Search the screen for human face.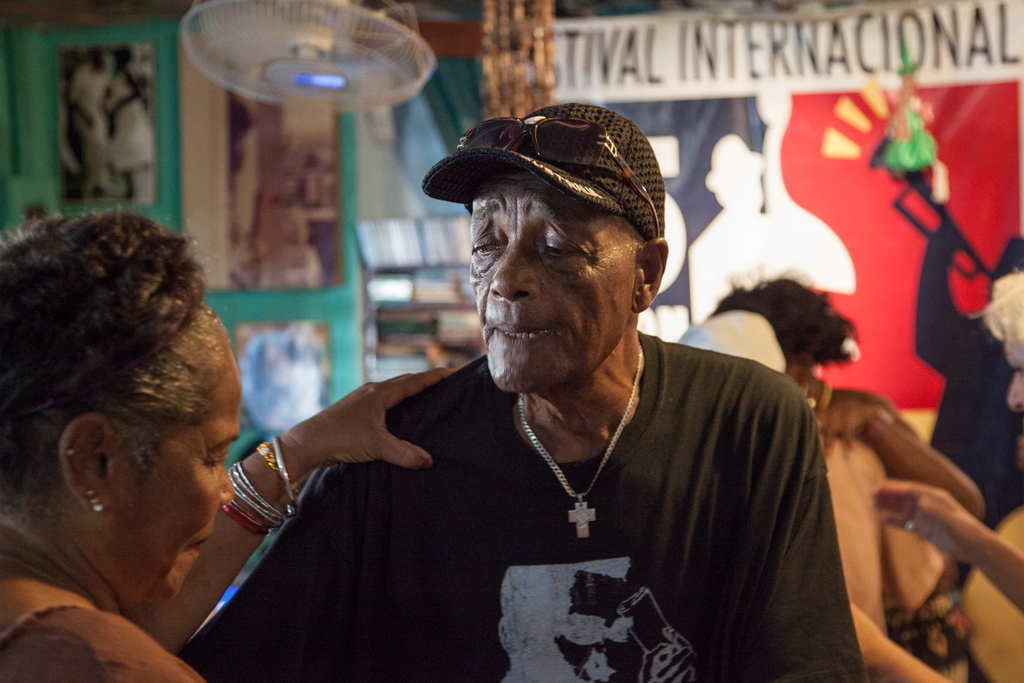
Found at [left=470, top=156, right=652, bottom=381].
